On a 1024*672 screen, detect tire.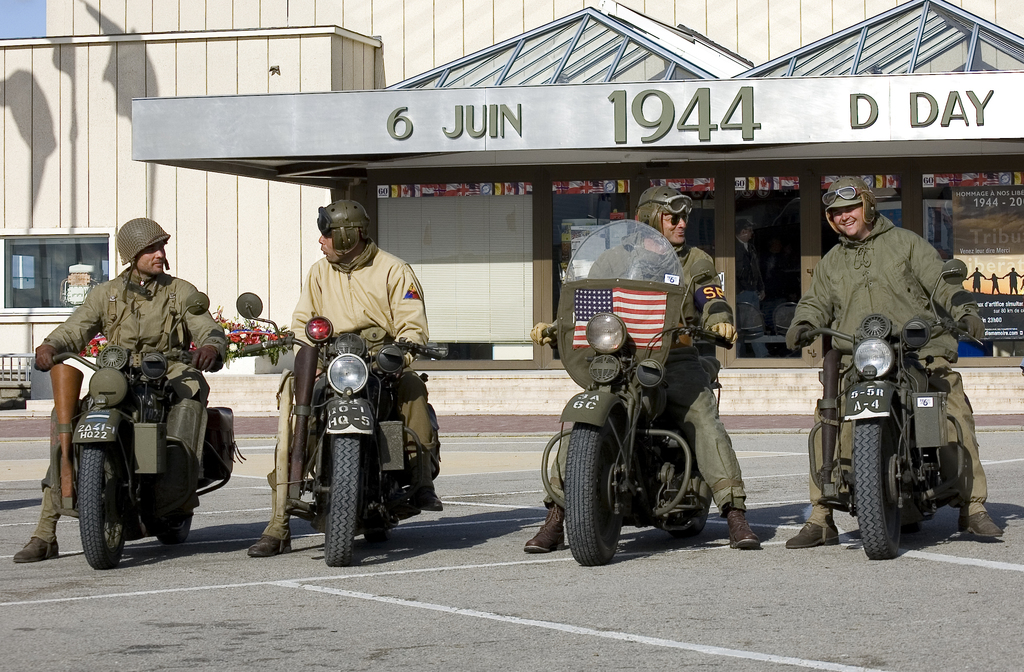
select_region(852, 416, 907, 555).
